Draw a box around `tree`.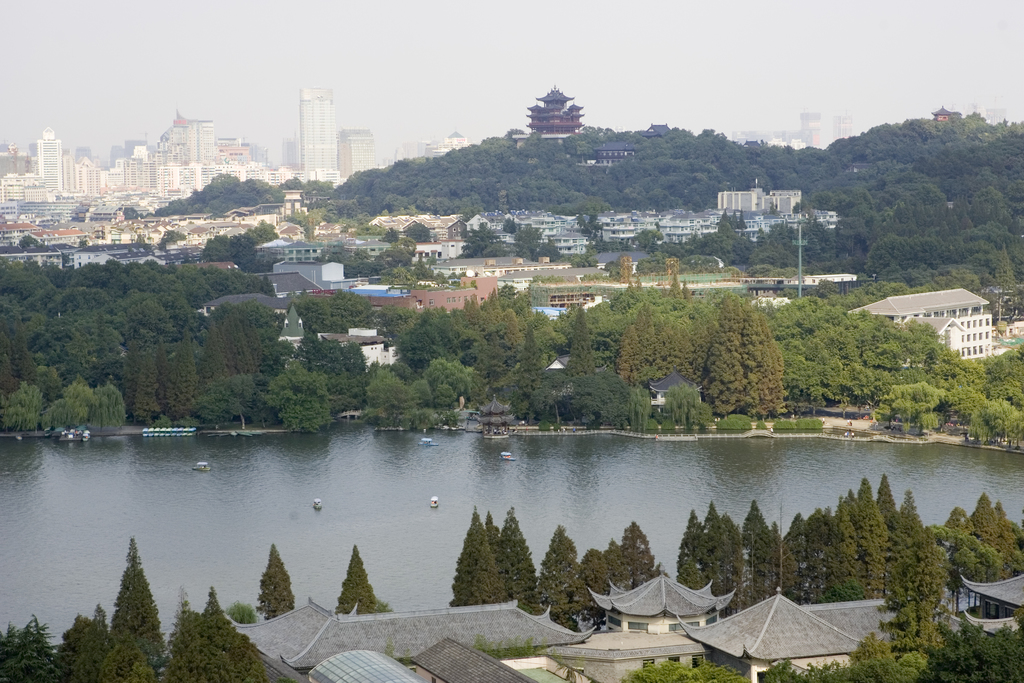
l=799, t=508, r=826, b=604.
